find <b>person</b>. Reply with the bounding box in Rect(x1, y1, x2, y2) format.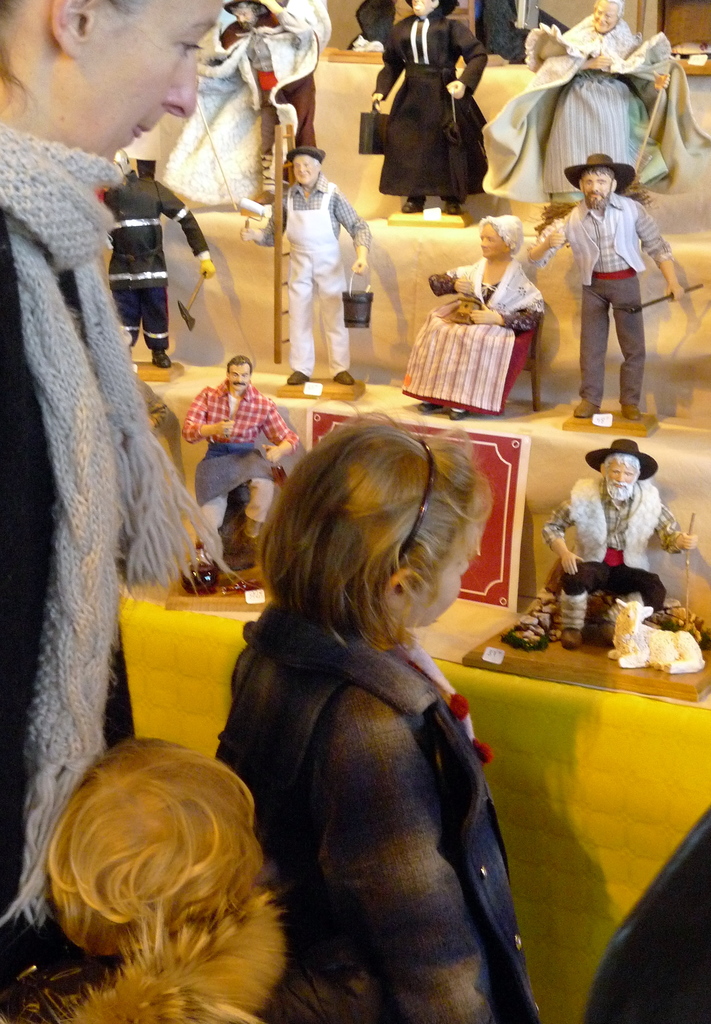
Rect(520, 438, 704, 659).
